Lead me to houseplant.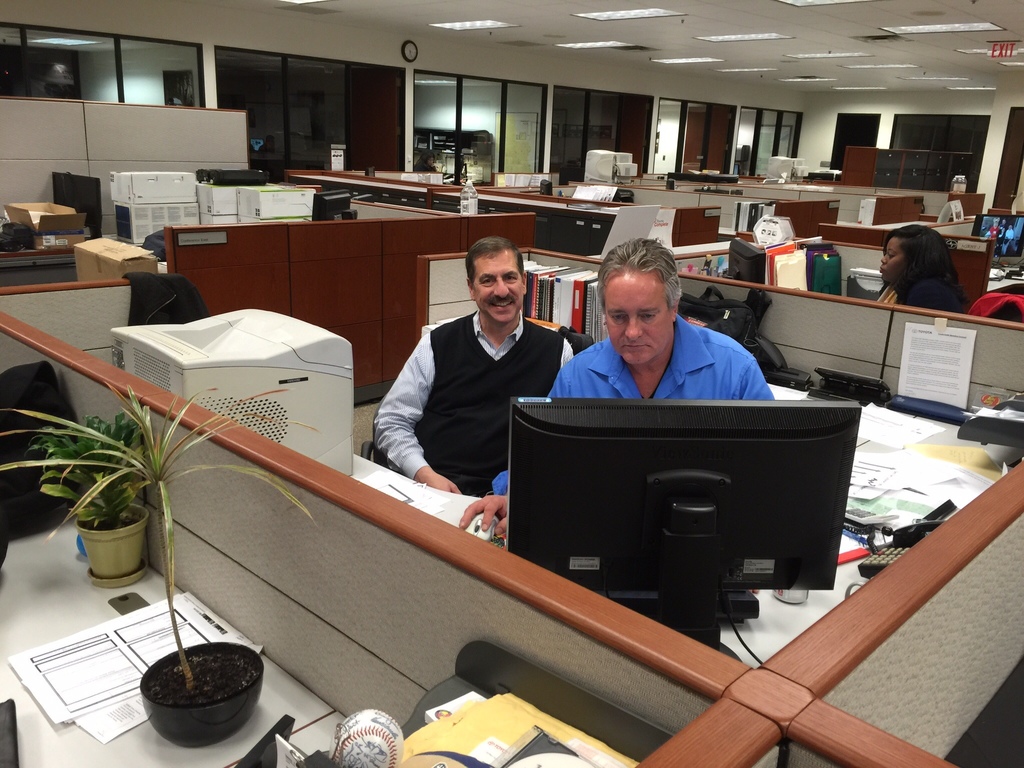
Lead to select_region(28, 412, 152, 587).
